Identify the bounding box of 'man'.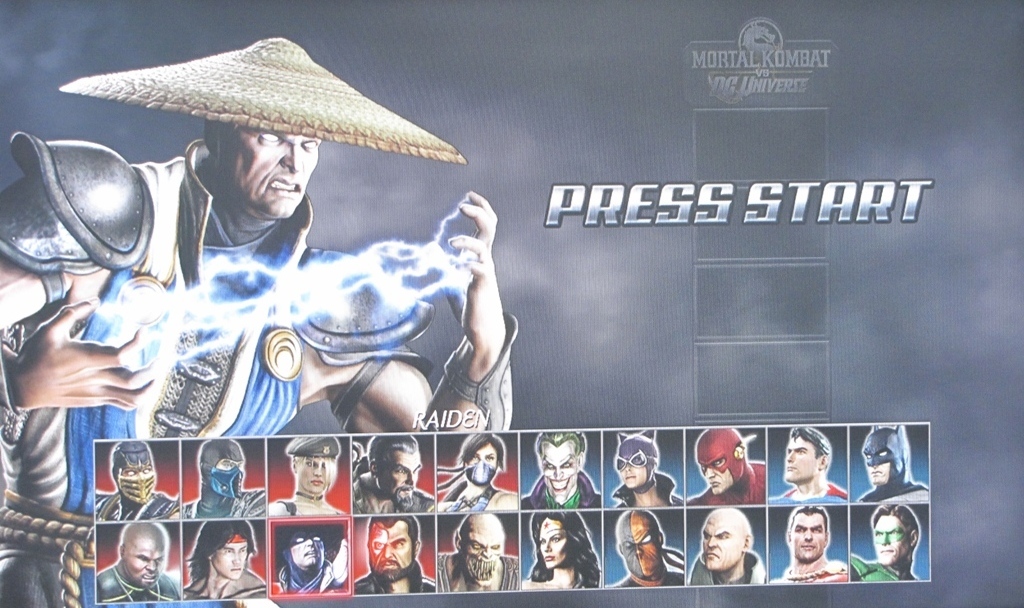
rect(96, 513, 184, 606).
